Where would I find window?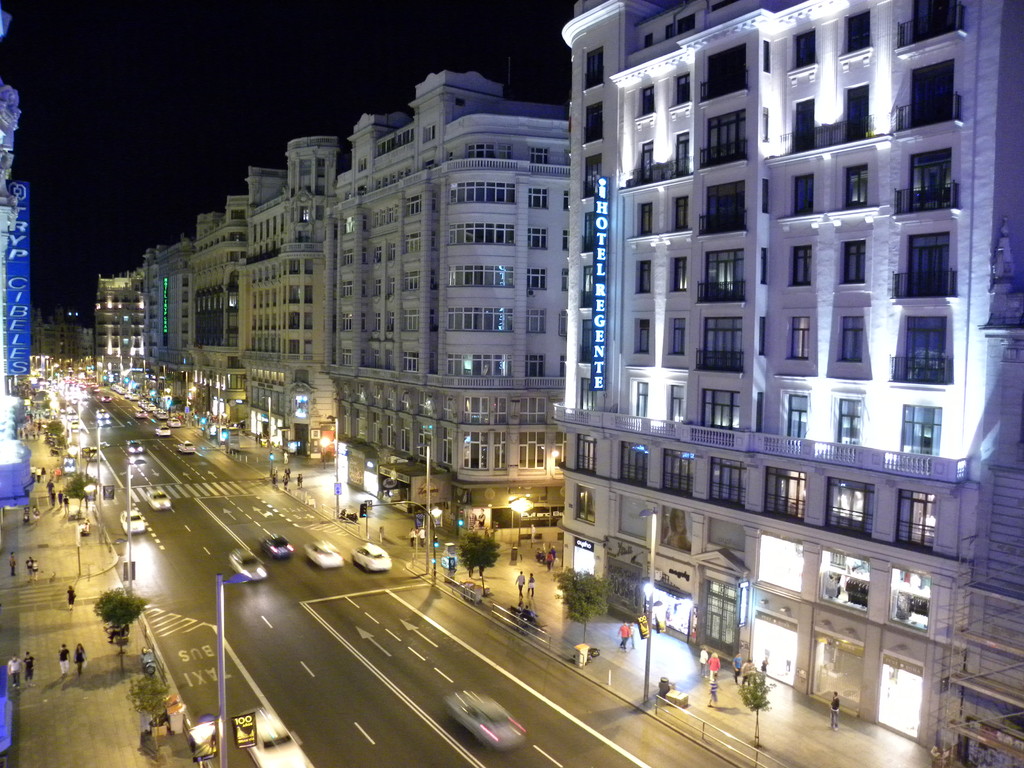
At 585:98:604:147.
